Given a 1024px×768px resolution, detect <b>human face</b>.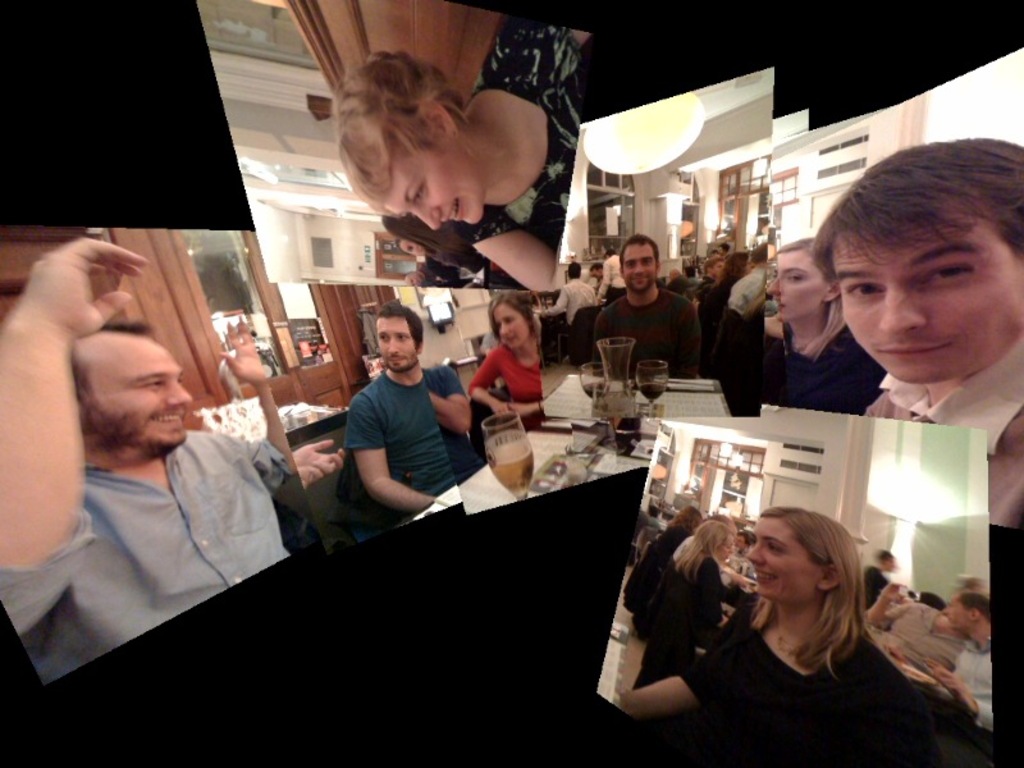
rect(492, 302, 531, 348).
